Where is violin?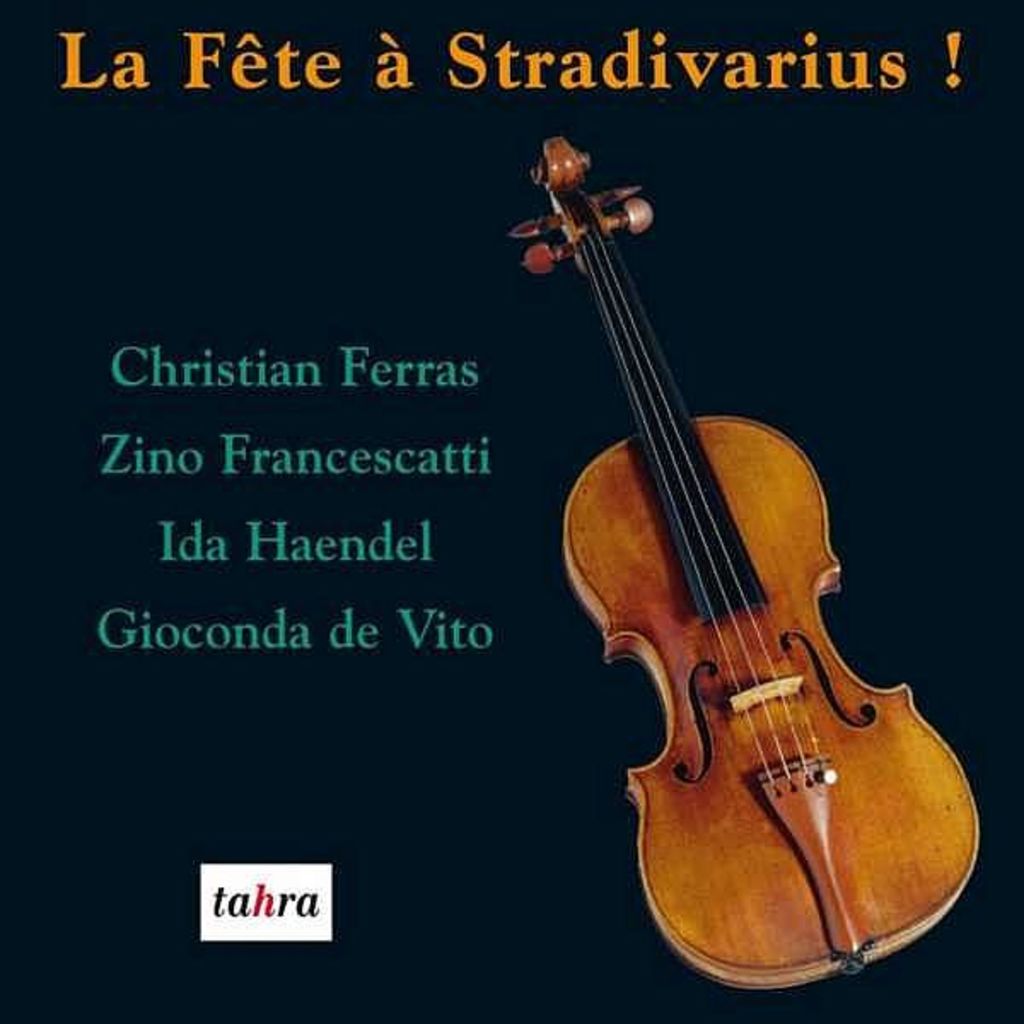
Rect(524, 73, 966, 1023).
